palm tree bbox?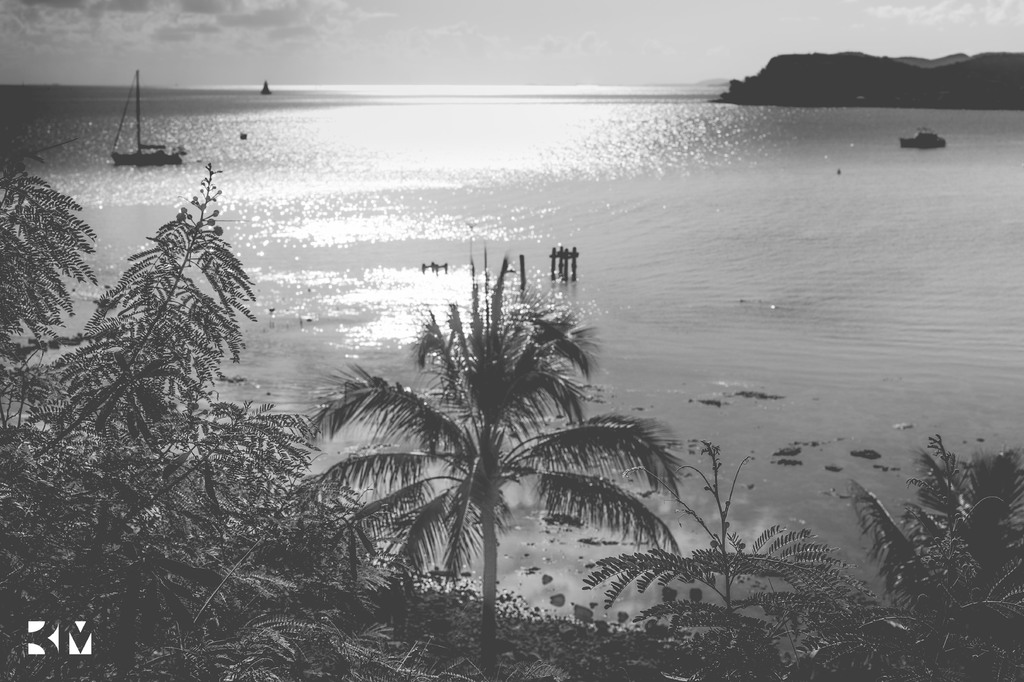
crop(638, 466, 900, 676)
